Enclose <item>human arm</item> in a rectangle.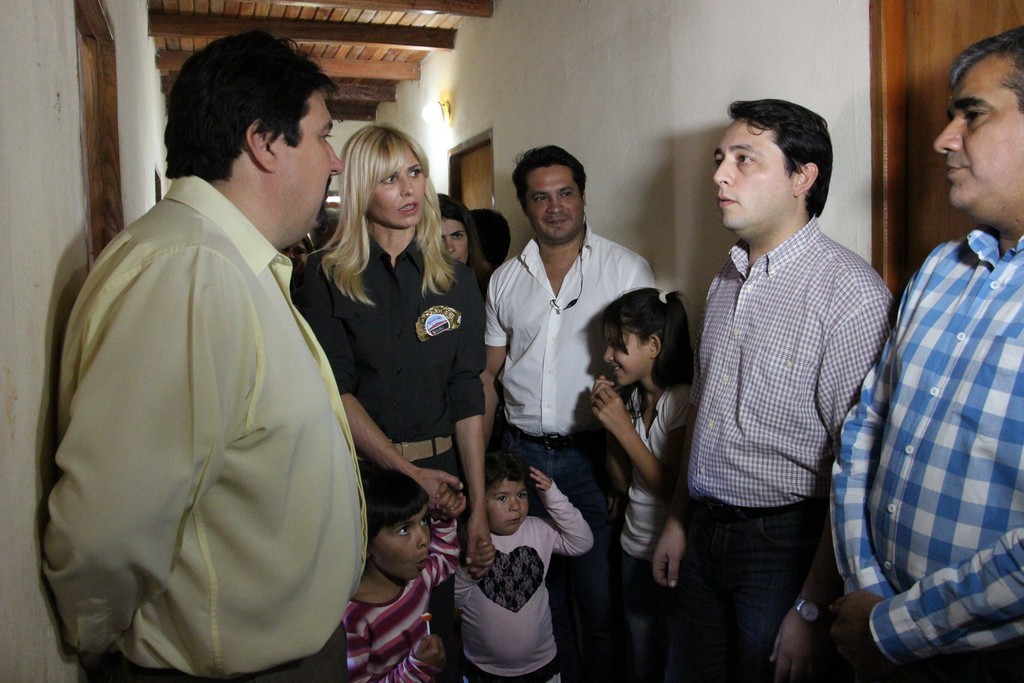
[x1=480, y1=254, x2=515, y2=457].
